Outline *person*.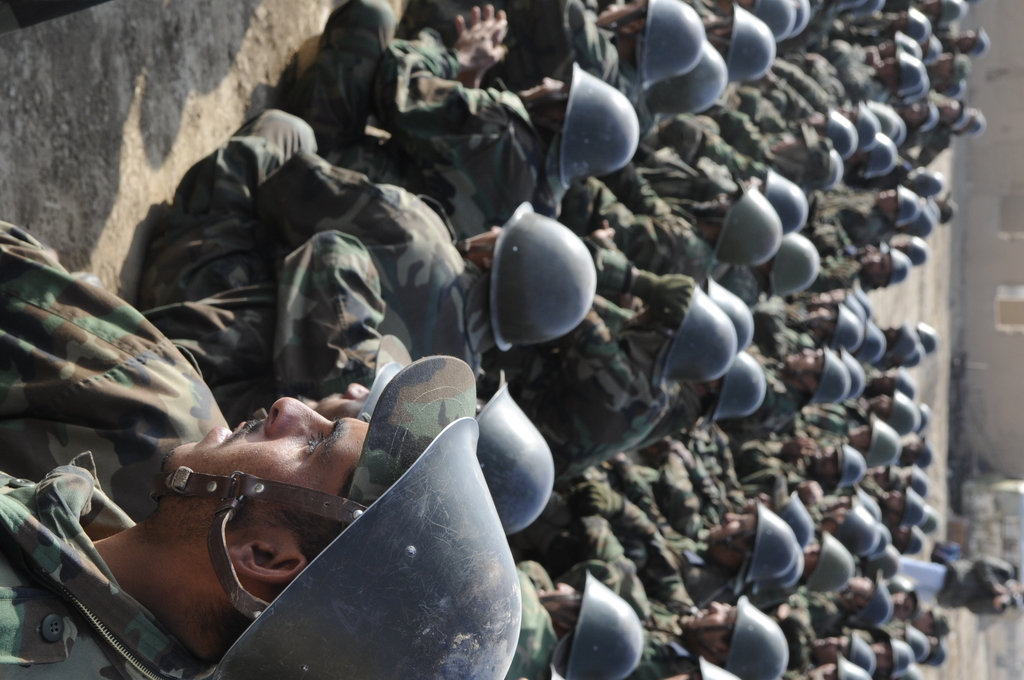
Outline: region(605, 470, 803, 600).
